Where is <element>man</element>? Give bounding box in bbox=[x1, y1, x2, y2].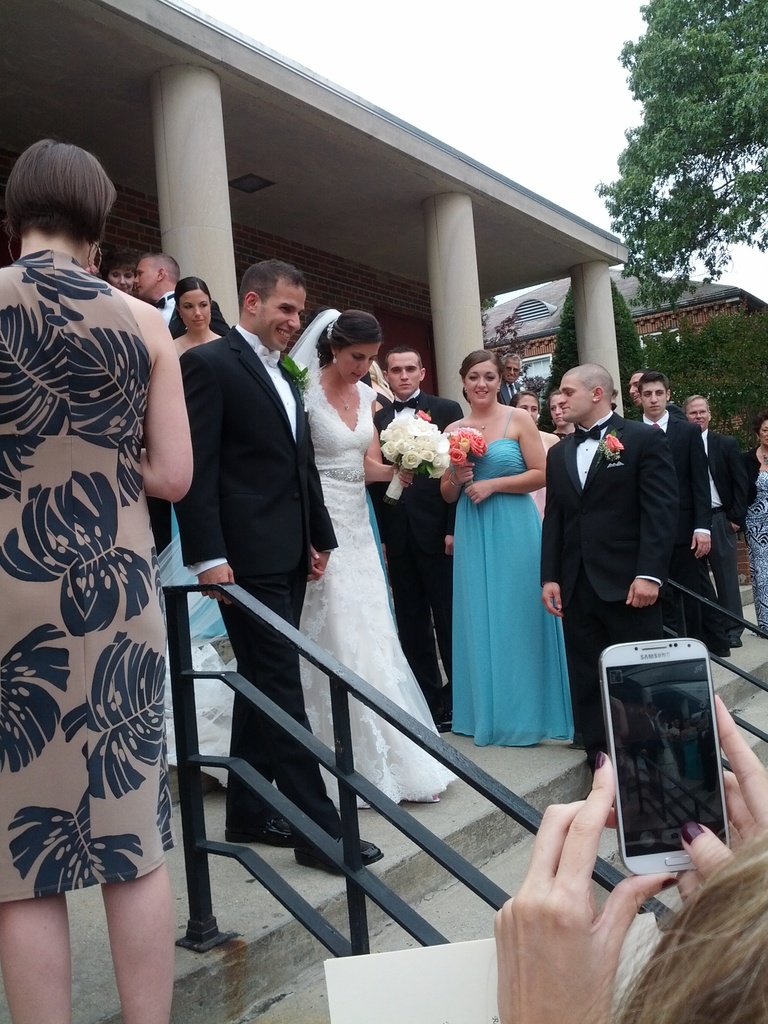
bbox=[627, 368, 644, 412].
